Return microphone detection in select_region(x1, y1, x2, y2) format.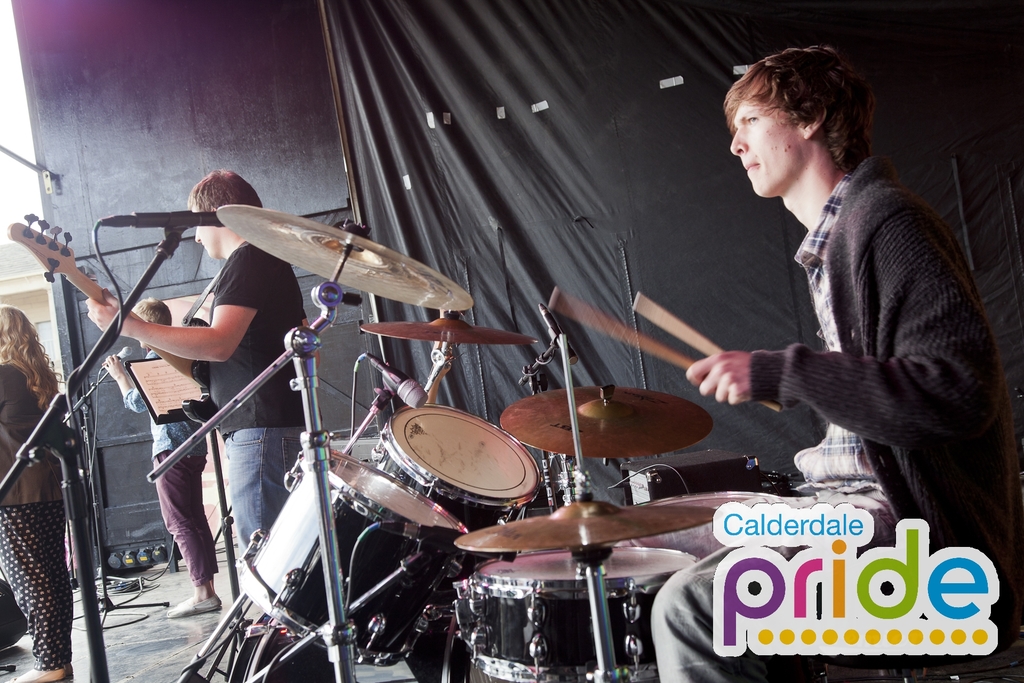
select_region(164, 206, 227, 229).
